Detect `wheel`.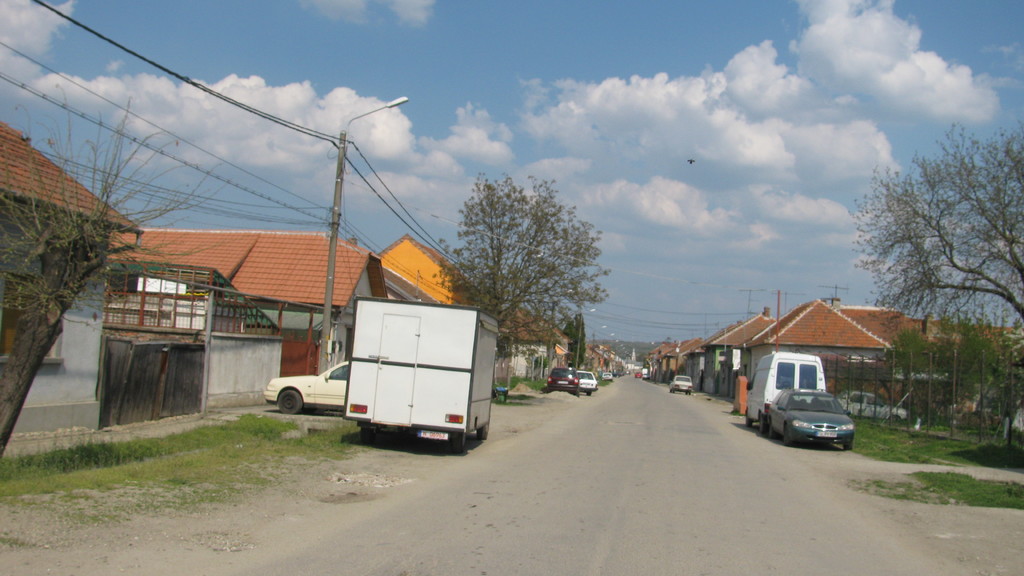
Detected at (left=668, top=387, right=672, bottom=390).
